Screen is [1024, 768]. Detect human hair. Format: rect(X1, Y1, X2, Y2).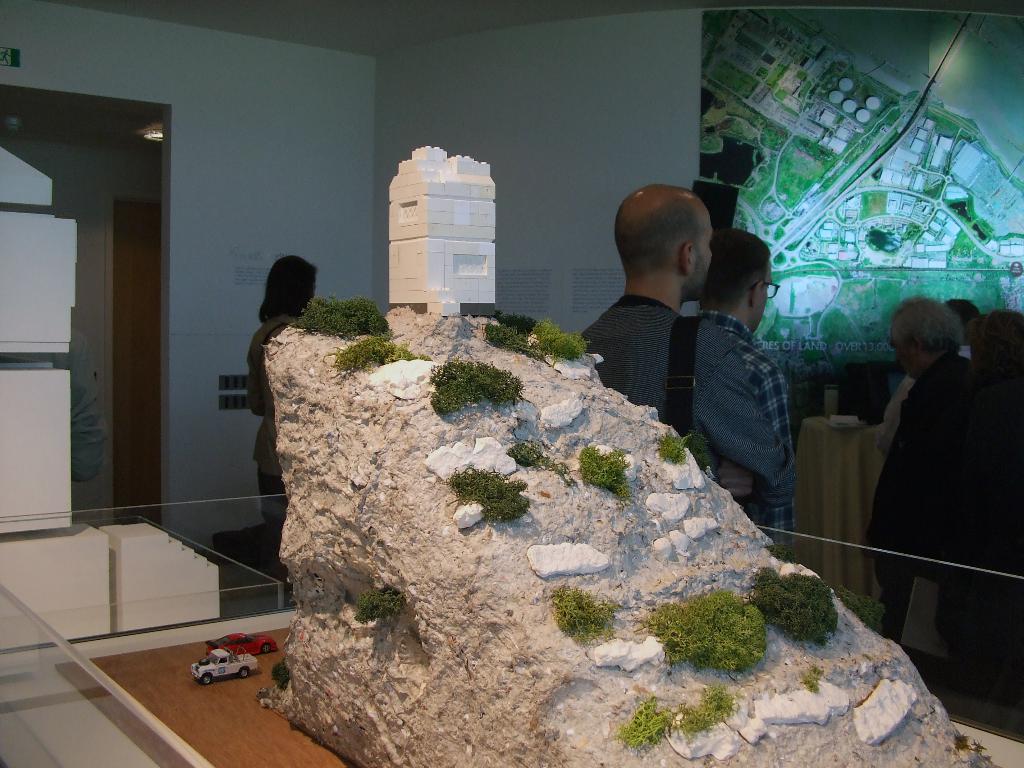
rect(615, 194, 702, 282).
